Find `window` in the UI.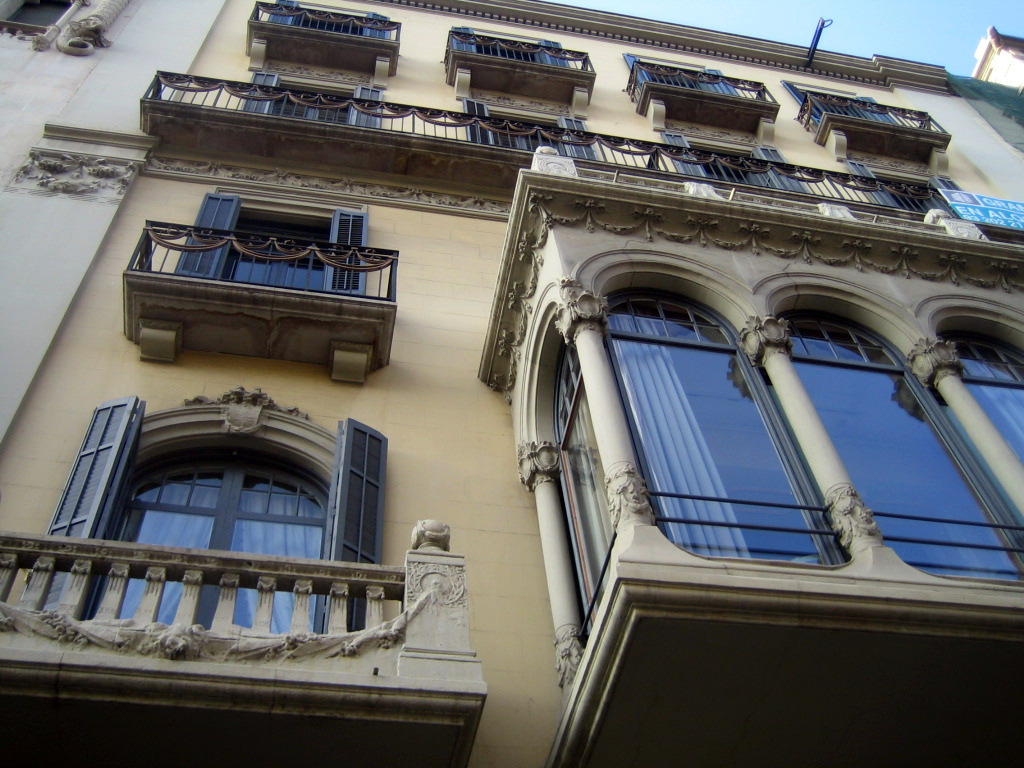
UI element at [x1=850, y1=156, x2=978, y2=228].
